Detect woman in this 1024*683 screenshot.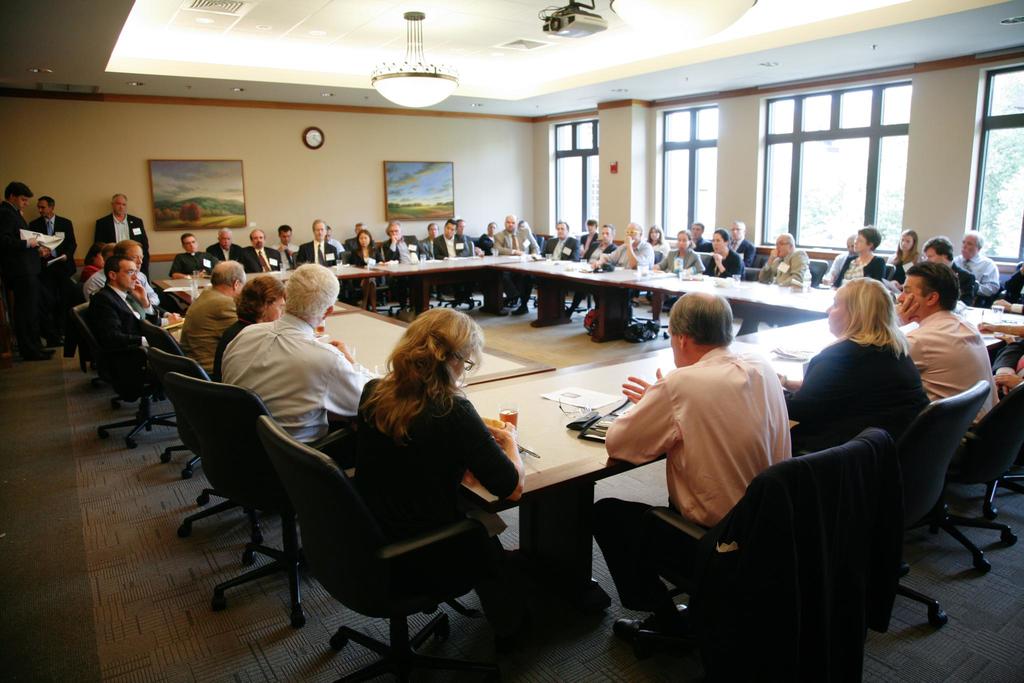
Detection: (x1=701, y1=226, x2=750, y2=279).
